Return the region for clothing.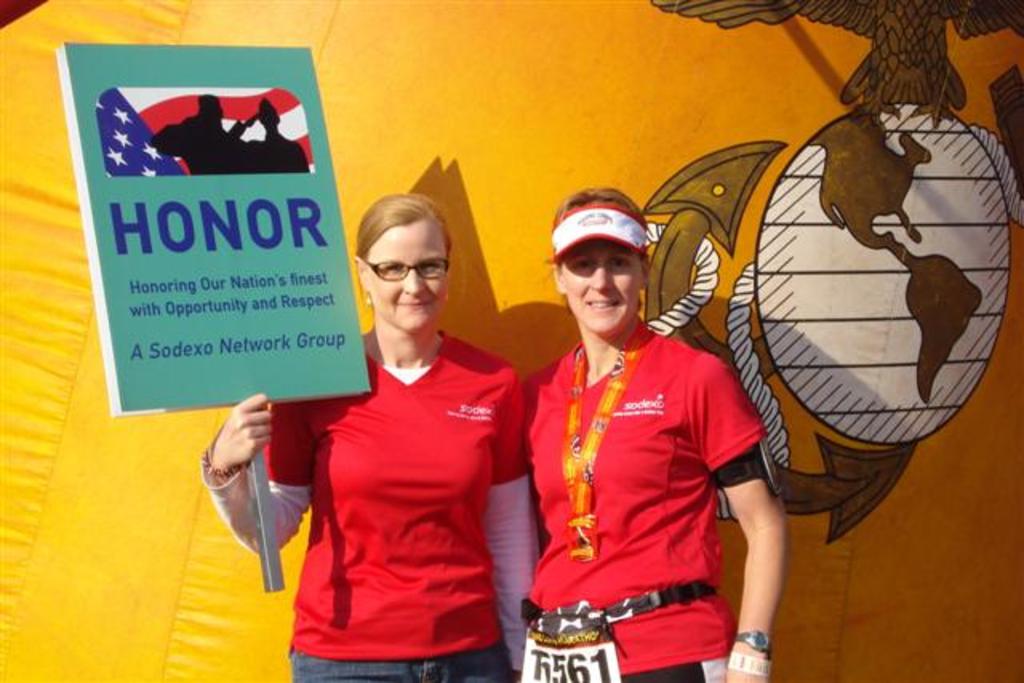
locate(203, 338, 534, 681).
